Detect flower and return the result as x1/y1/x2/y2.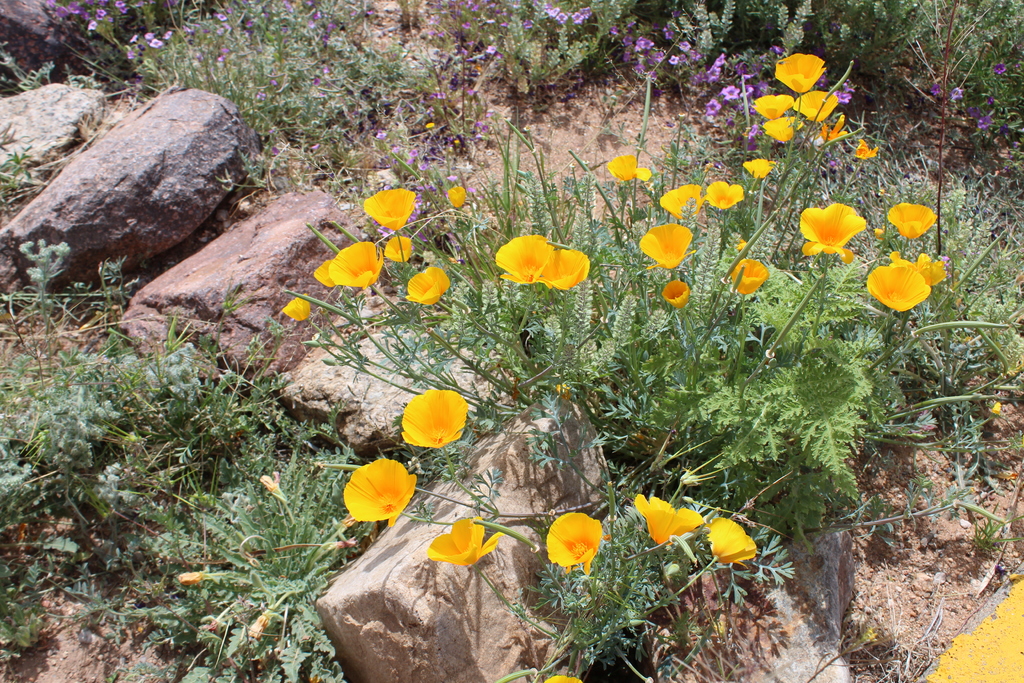
889/192/938/240.
